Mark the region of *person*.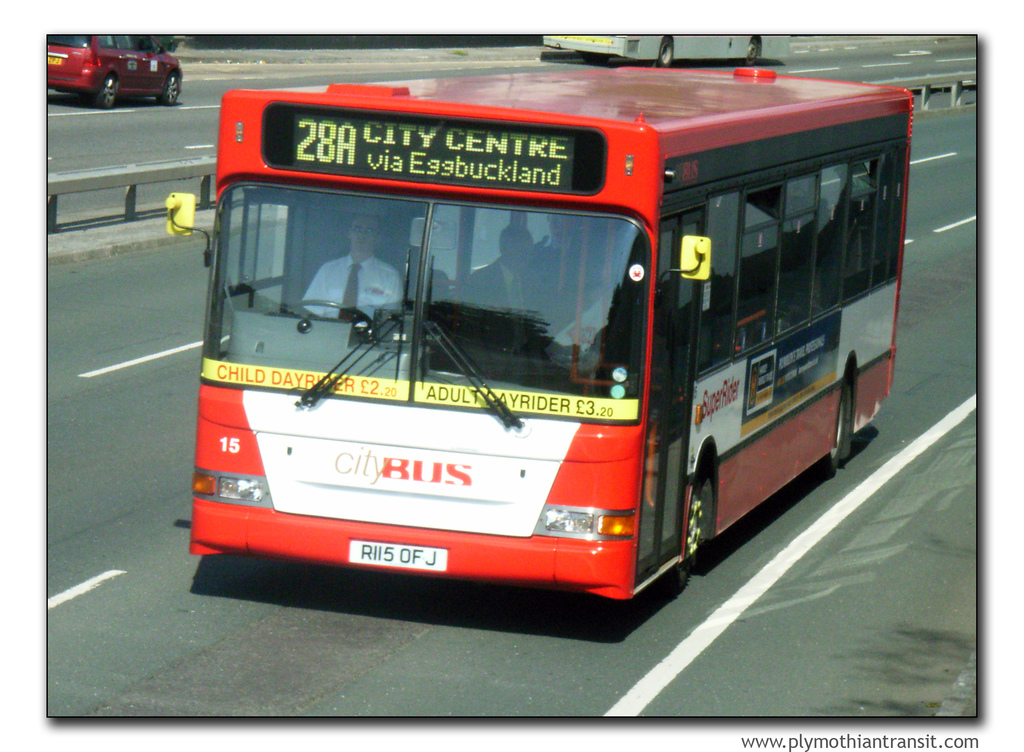
Region: left=456, top=213, right=541, bottom=373.
